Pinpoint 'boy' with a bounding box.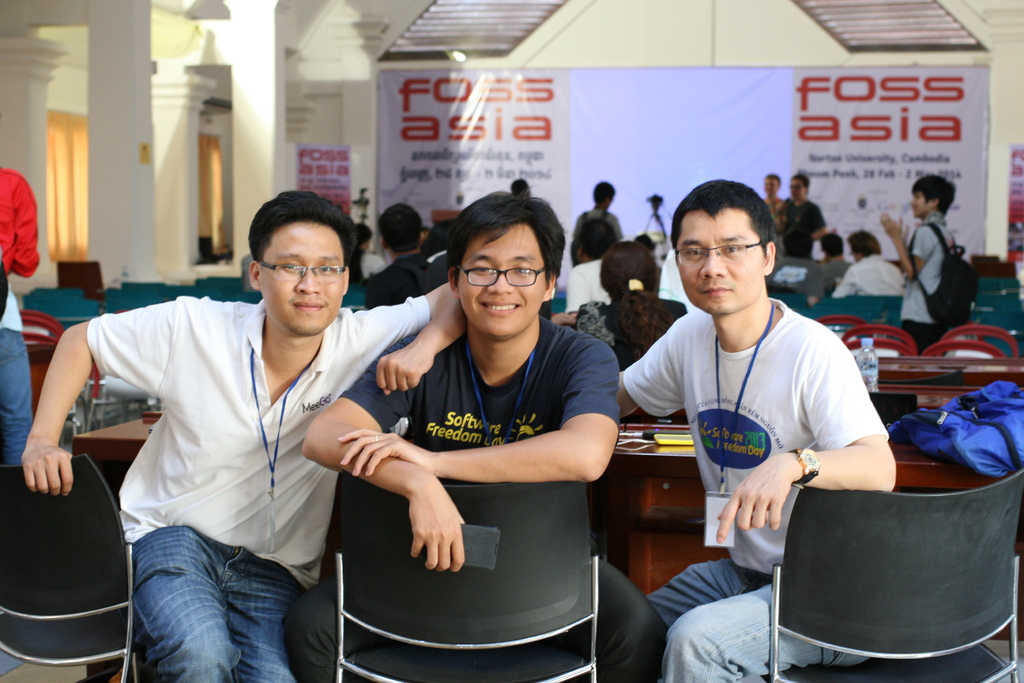
x1=805 y1=234 x2=855 y2=304.
